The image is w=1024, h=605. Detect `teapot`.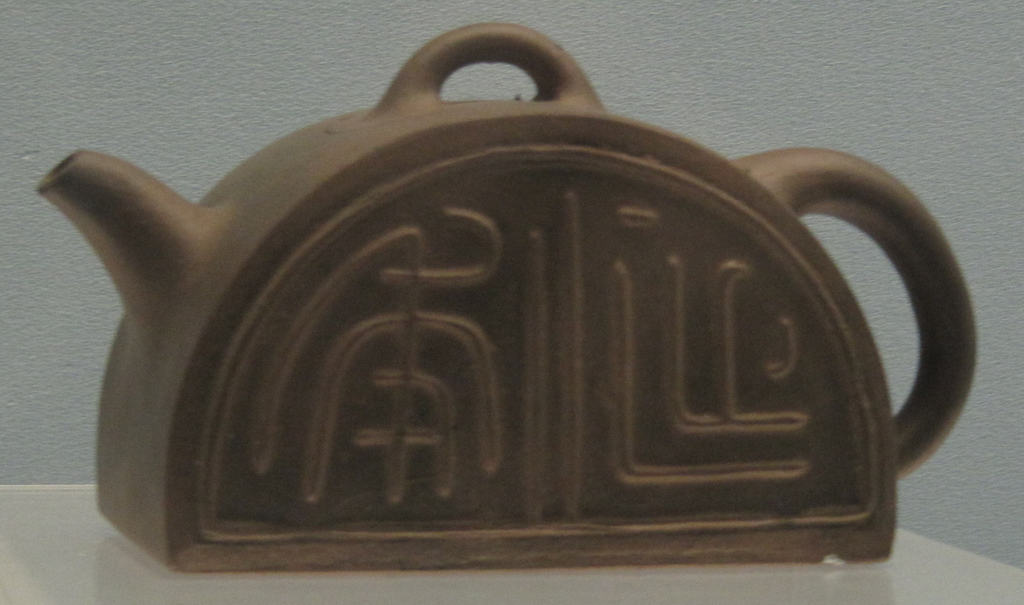
Detection: pyautogui.locateOnScreen(33, 21, 979, 573).
